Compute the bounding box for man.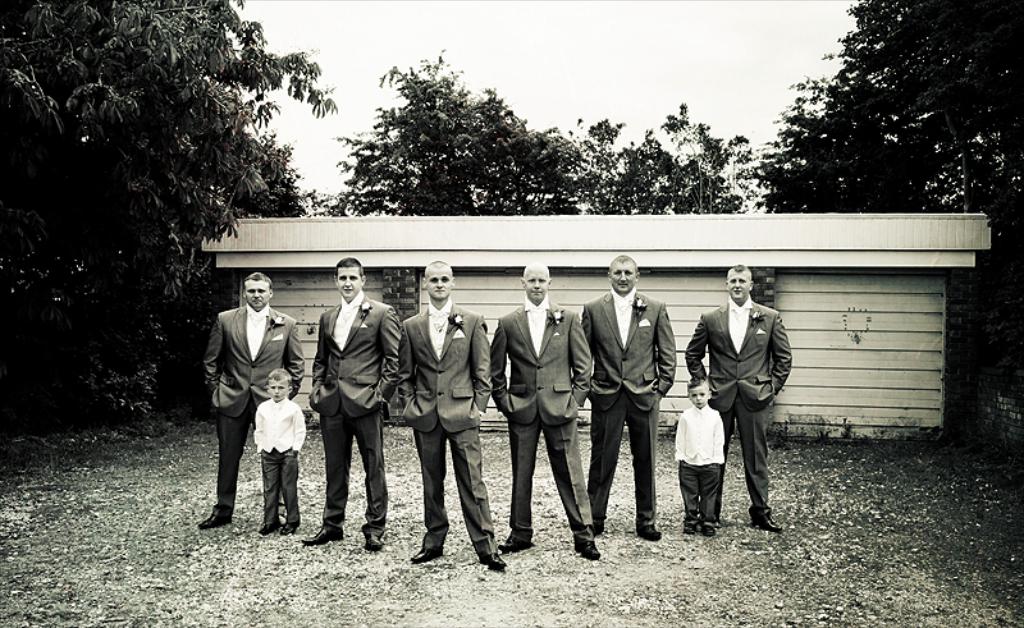
[680, 263, 794, 532].
